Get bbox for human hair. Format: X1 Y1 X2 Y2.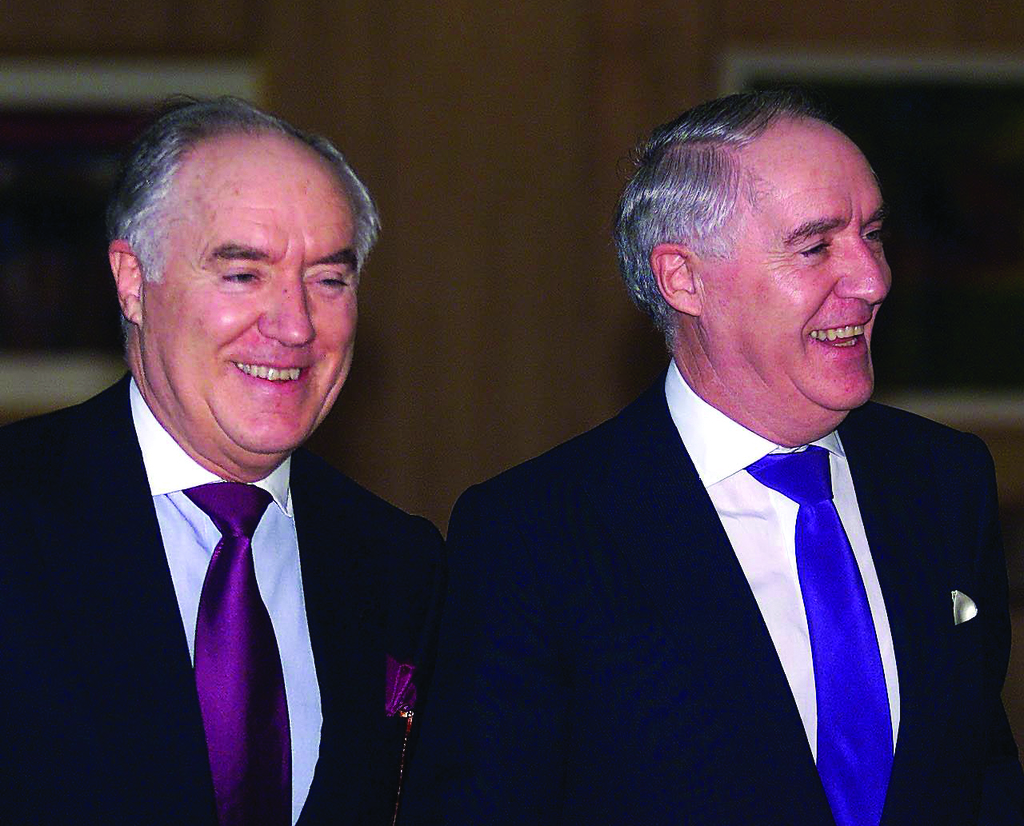
613 94 832 350.
